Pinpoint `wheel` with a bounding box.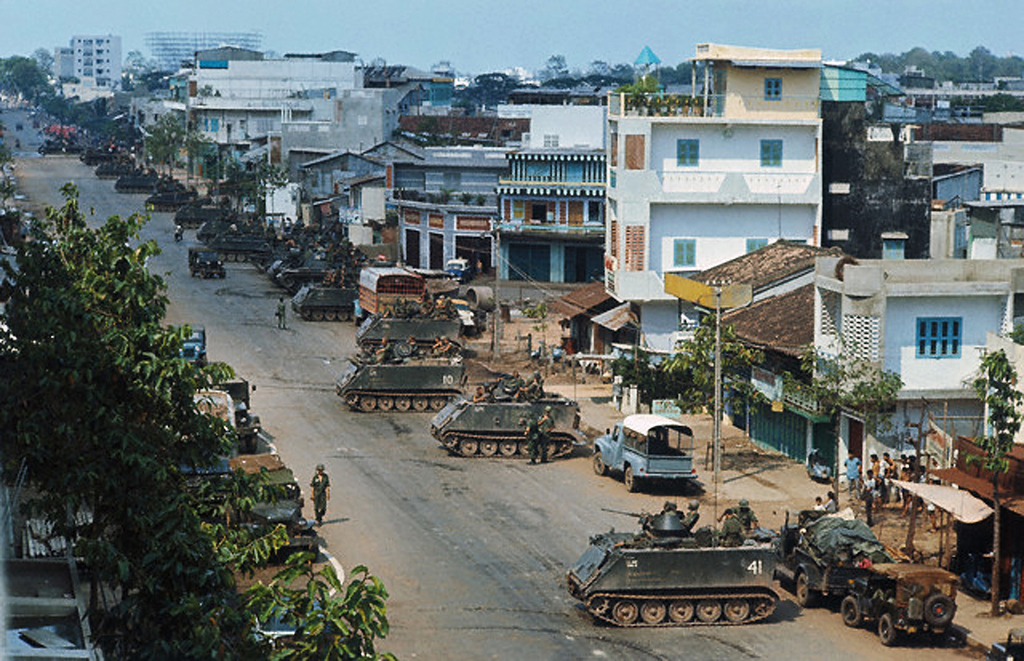
312:312:322:321.
